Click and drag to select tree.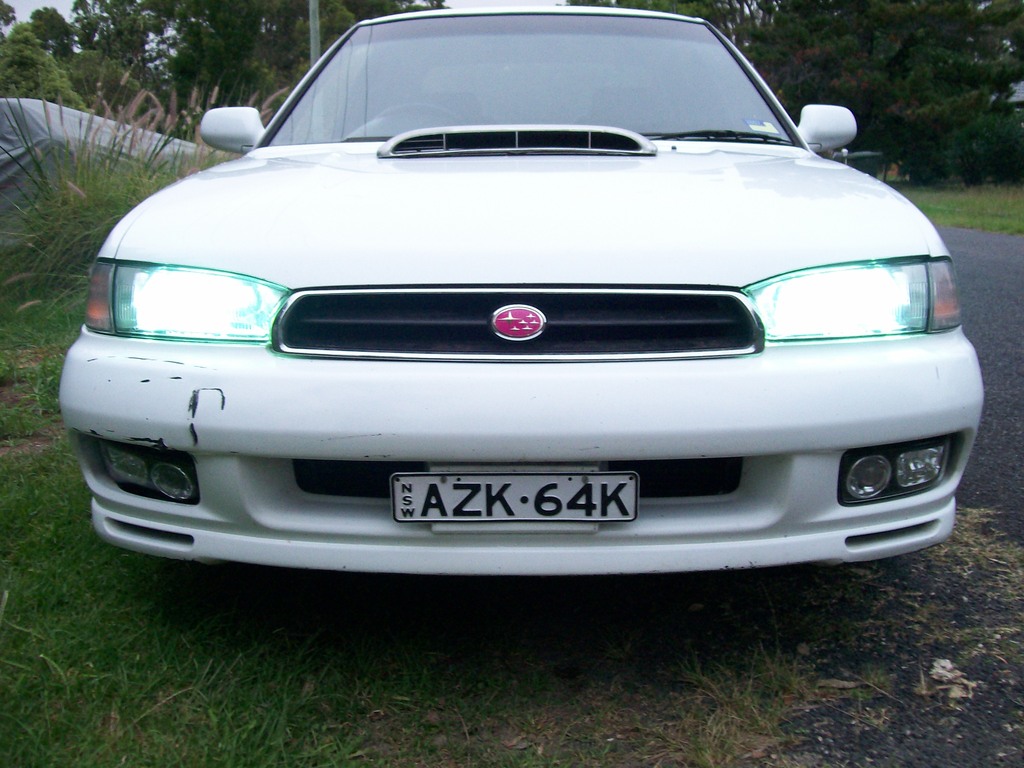
Selection: (180, 0, 214, 27).
